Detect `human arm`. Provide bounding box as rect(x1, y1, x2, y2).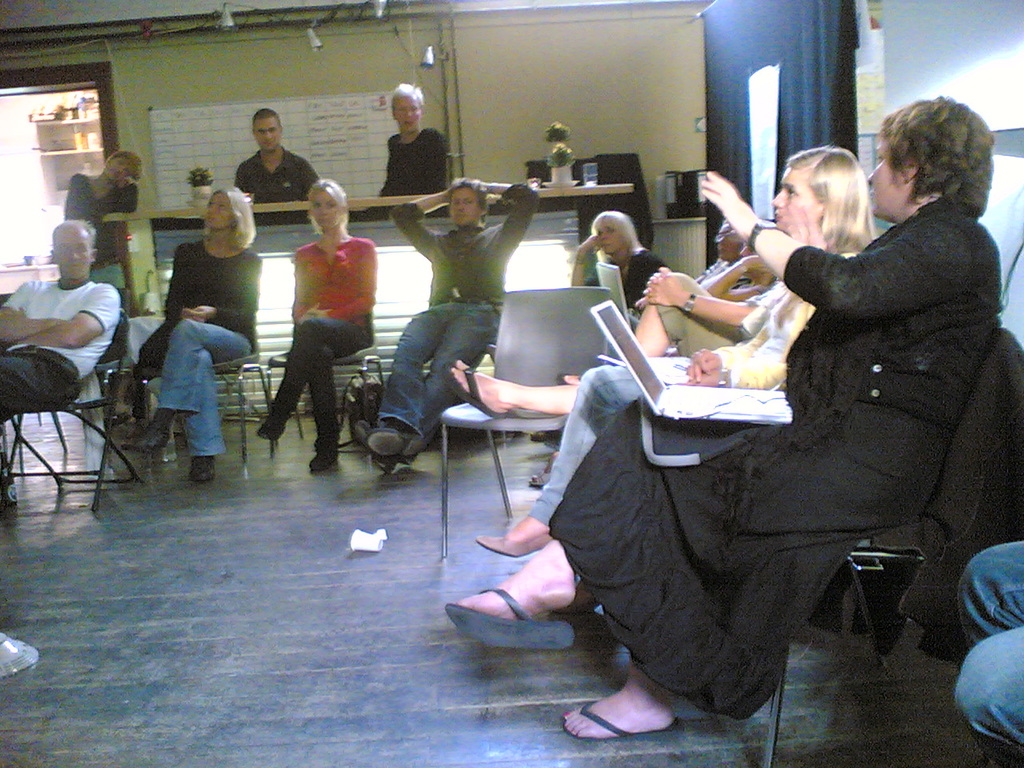
rect(180, 246, 266, 326).
